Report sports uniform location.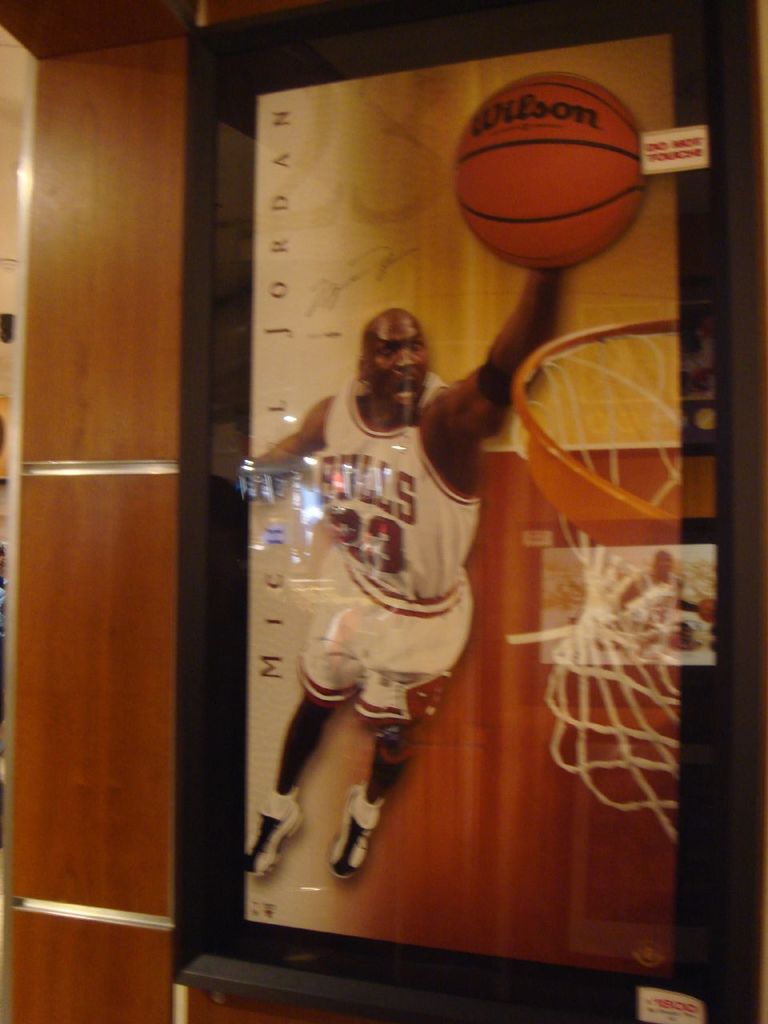
Report: {"x1": 251, "y1": 371, "x2": 474, "y2": 880}.
